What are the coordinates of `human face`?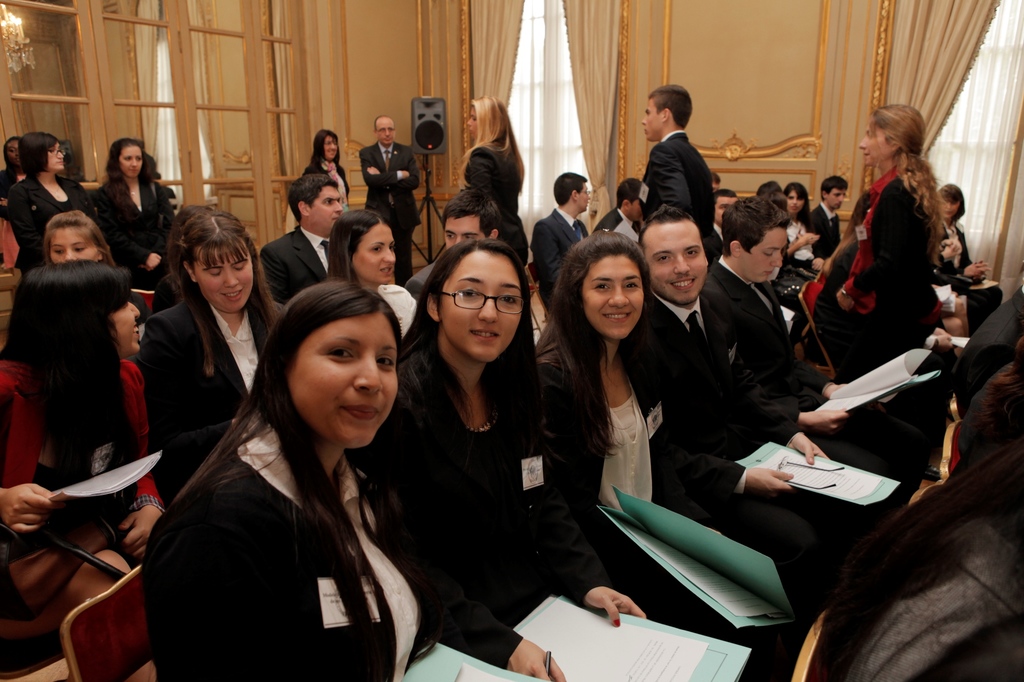
region(328, 138, 335, 161).
